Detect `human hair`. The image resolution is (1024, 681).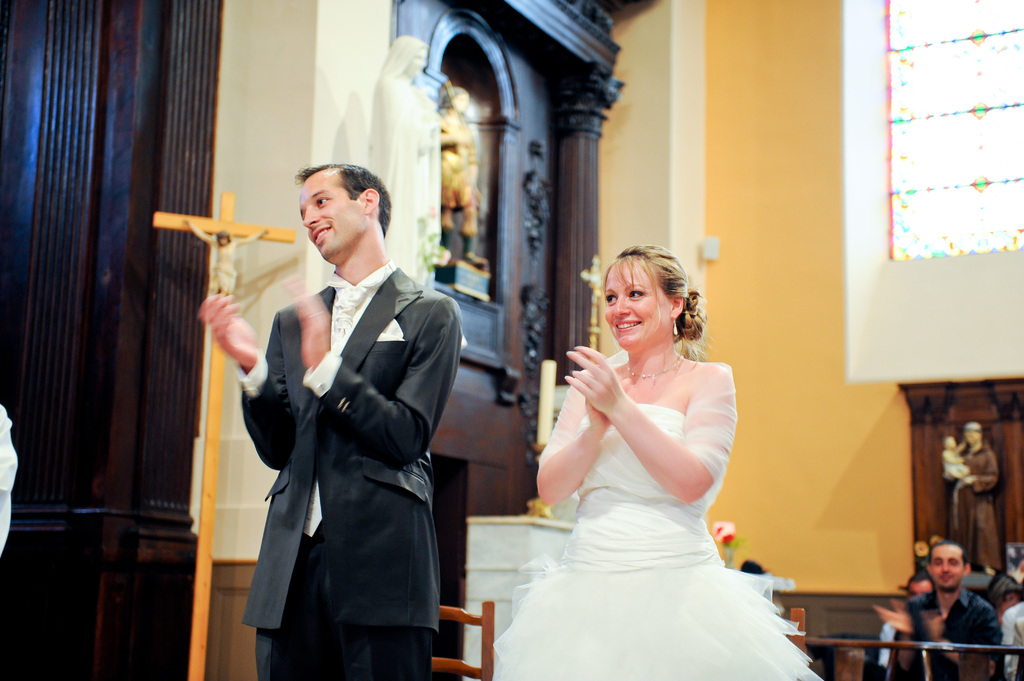
{"x1": 218, "y1": 230, "x2": 232, "y2": 244}.
